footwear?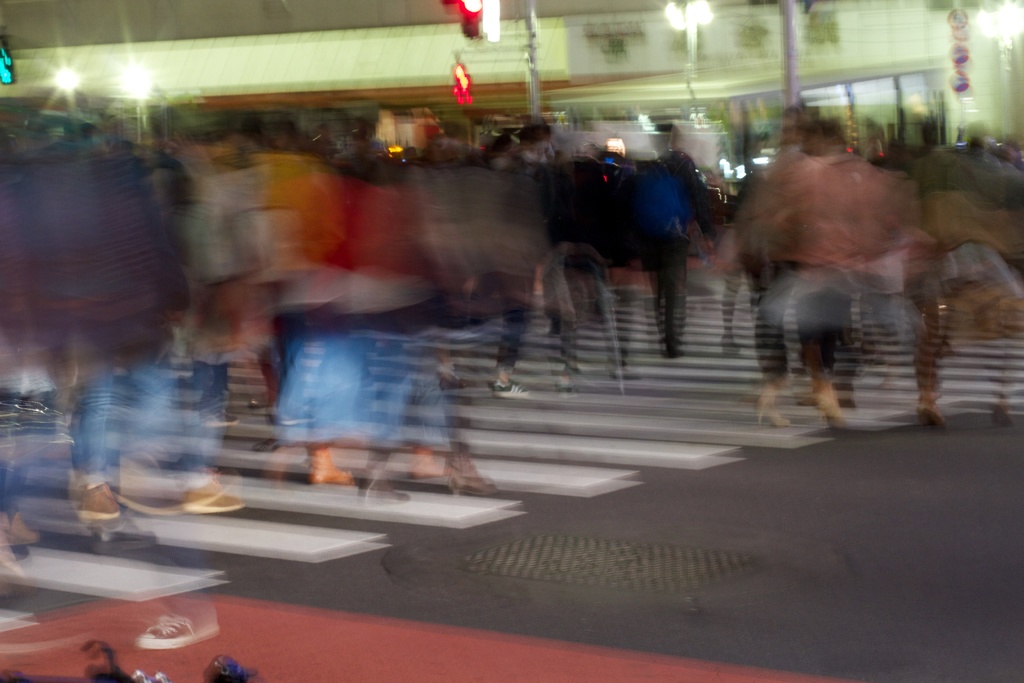
l=922, t=400, r=943, b=424
